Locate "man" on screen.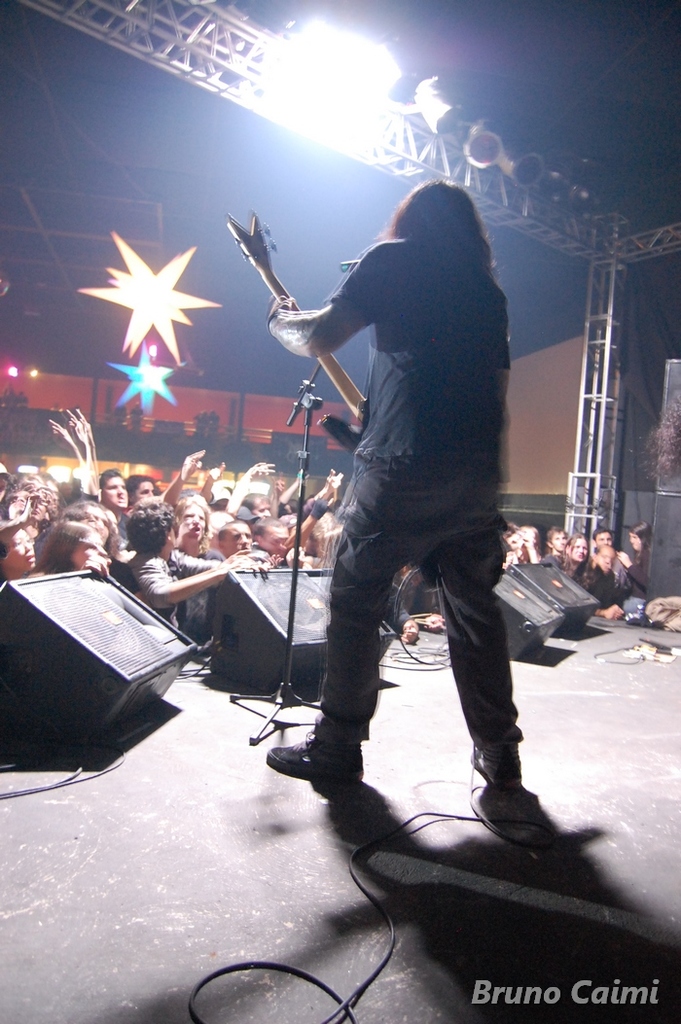
On screen at pyautogui.locateOnScreen(277, 158, 558, 838).
